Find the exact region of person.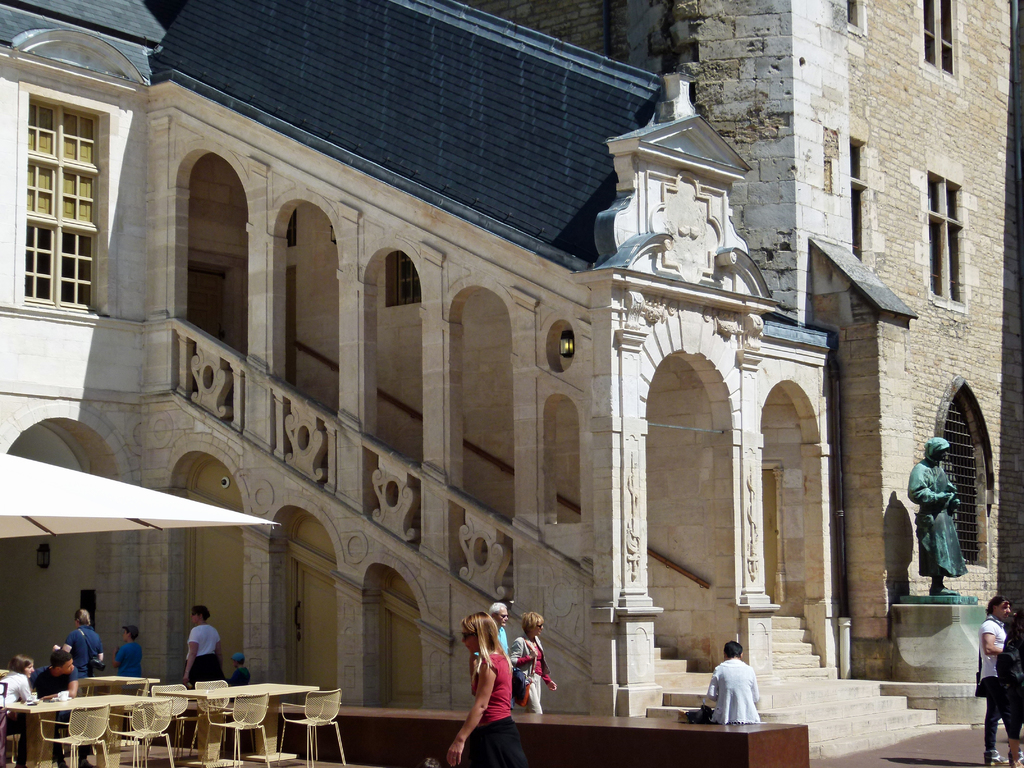
Exact region: <region>30, 650, 81, 694</region>.
